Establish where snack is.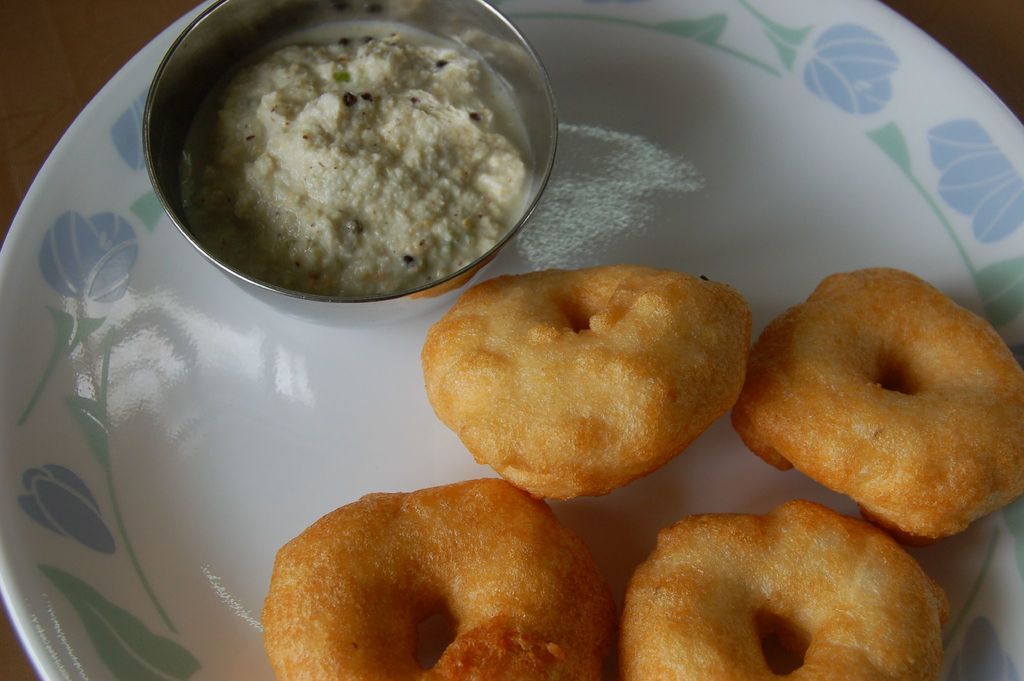
Established at crop(258, 480, 603, 680).
